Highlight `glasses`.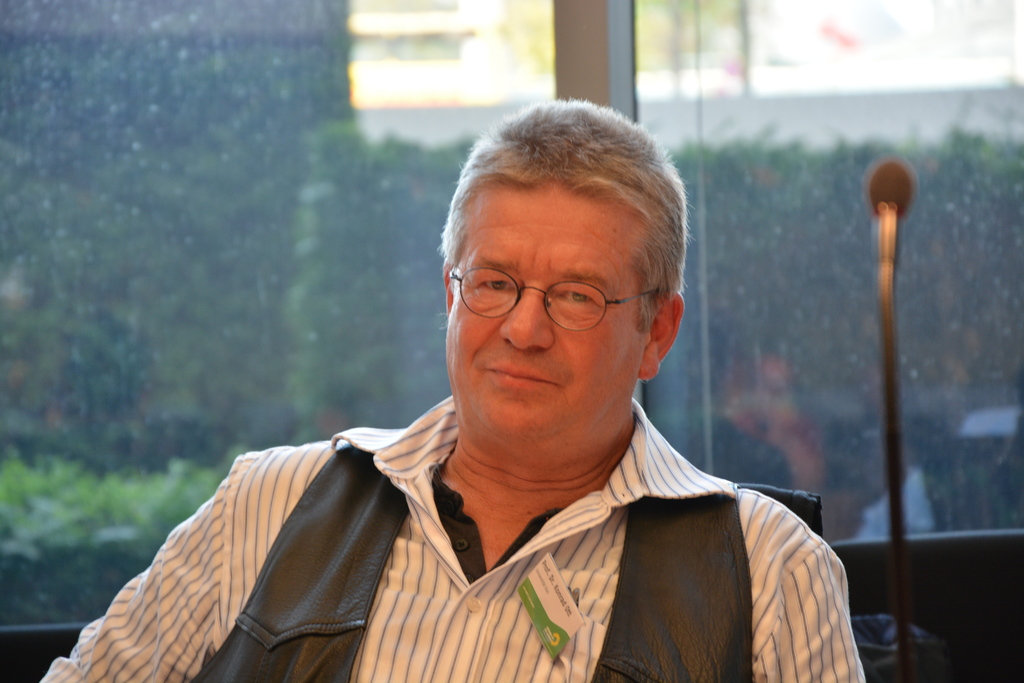
Highlighted region: region(450, 261, 666, 334).
